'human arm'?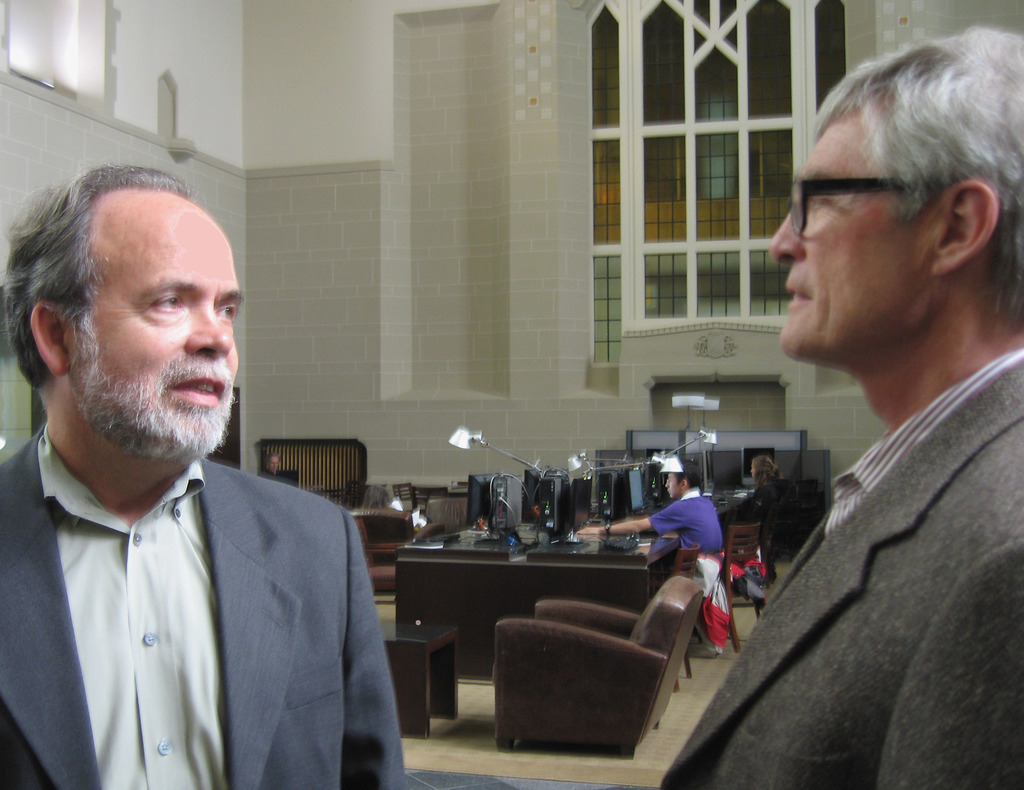
detection(579, 505, 680, 536)
